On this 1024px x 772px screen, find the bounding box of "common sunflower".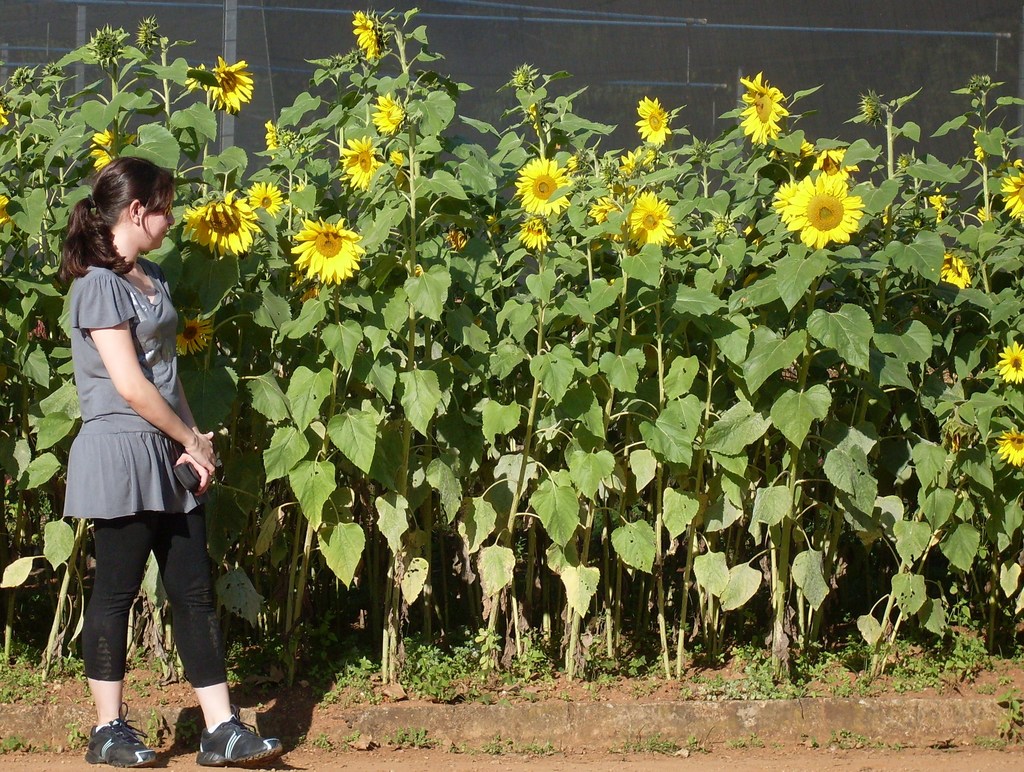
Bounding box: 339,133,385,204.
